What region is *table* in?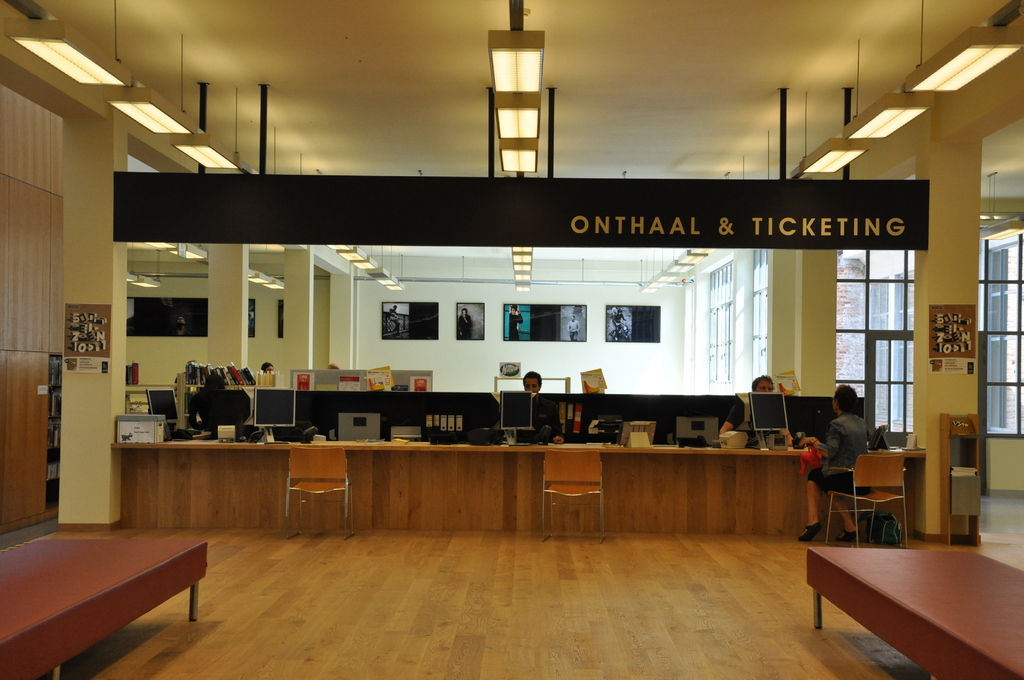
(808, 549, 1023, 679).
